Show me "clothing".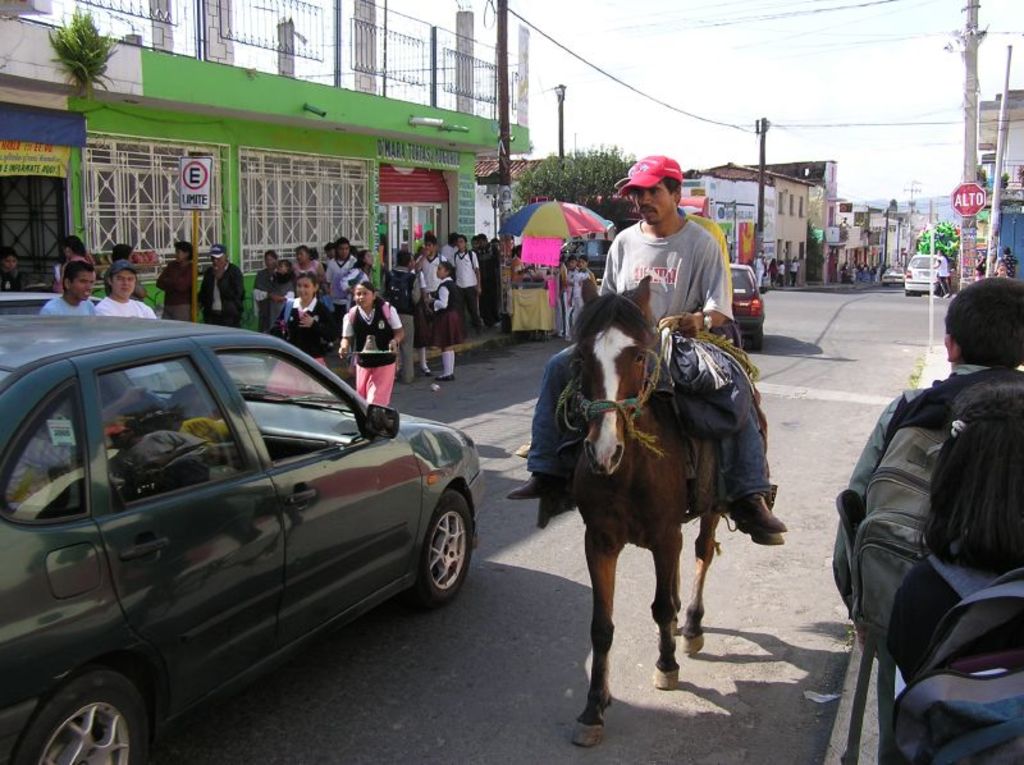
"clothing" is here: bbox=[599, 209, 735, 329].
